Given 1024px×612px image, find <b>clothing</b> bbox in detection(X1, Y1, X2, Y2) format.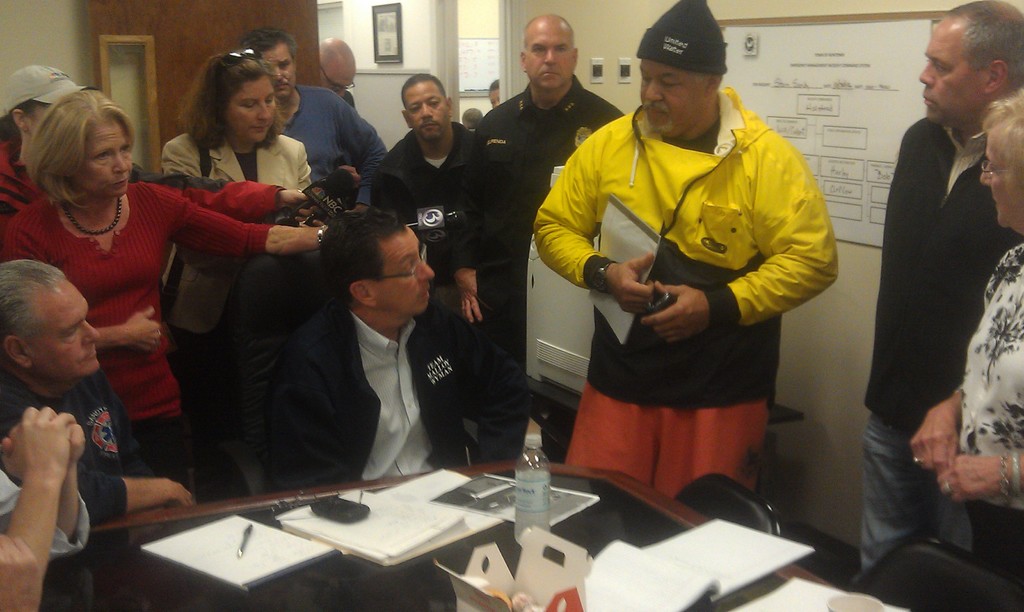
detection(532, 61, 845, 480).
